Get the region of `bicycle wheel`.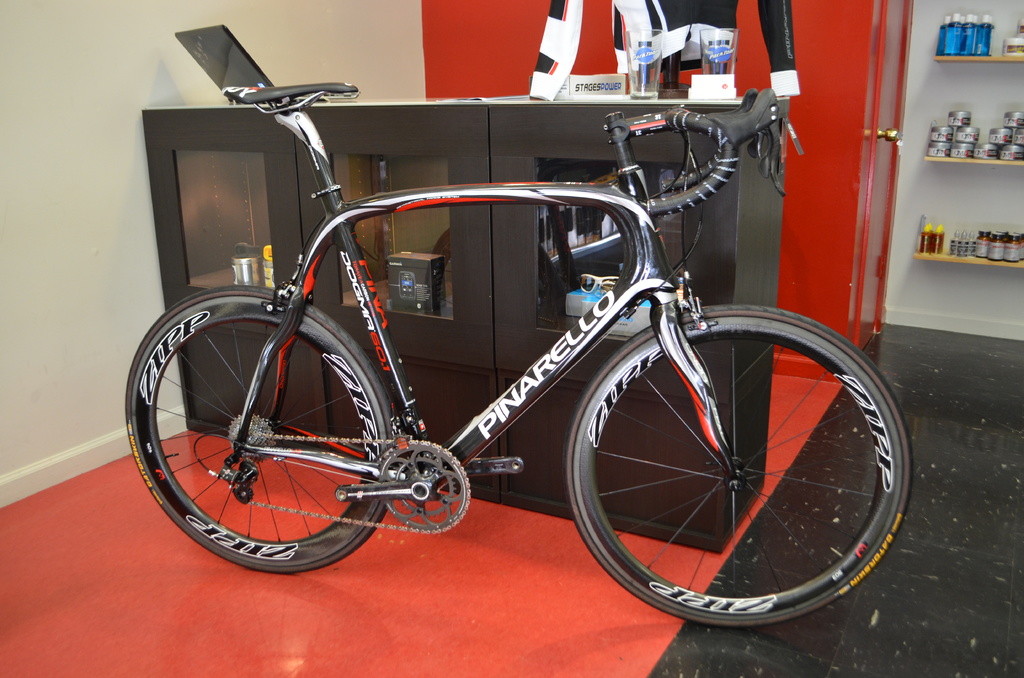
<bbox>556, 312, 917, 658</bbox>.
